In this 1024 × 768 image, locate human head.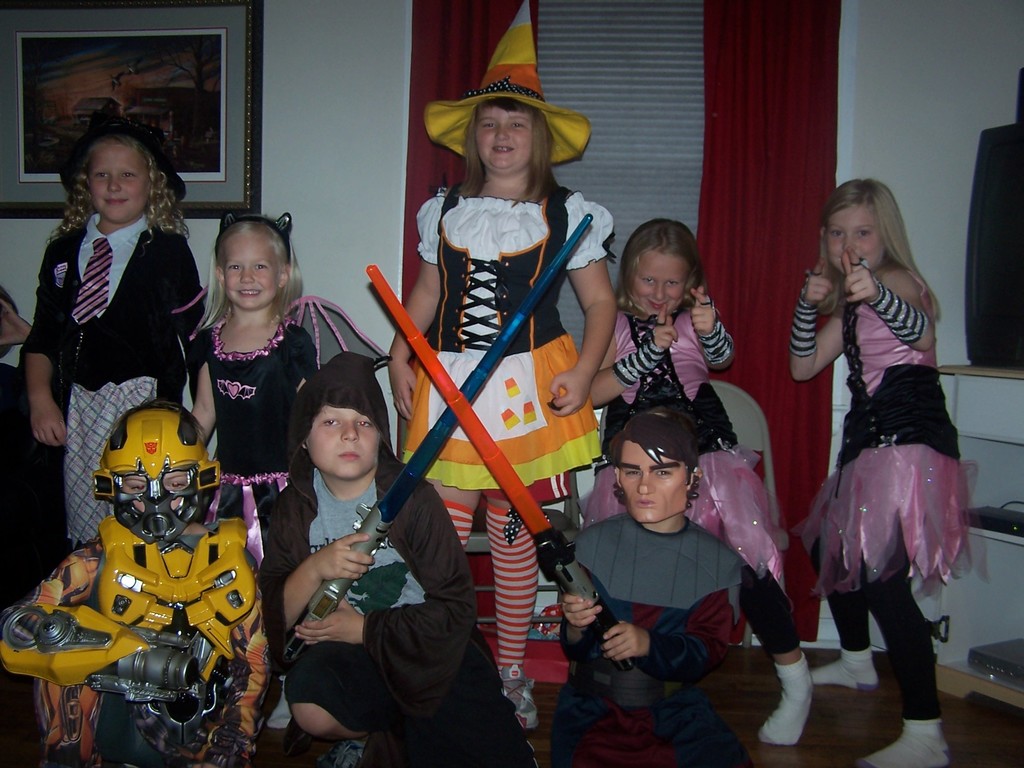
Bounding box: BBox(54, 114, 155, 216).
